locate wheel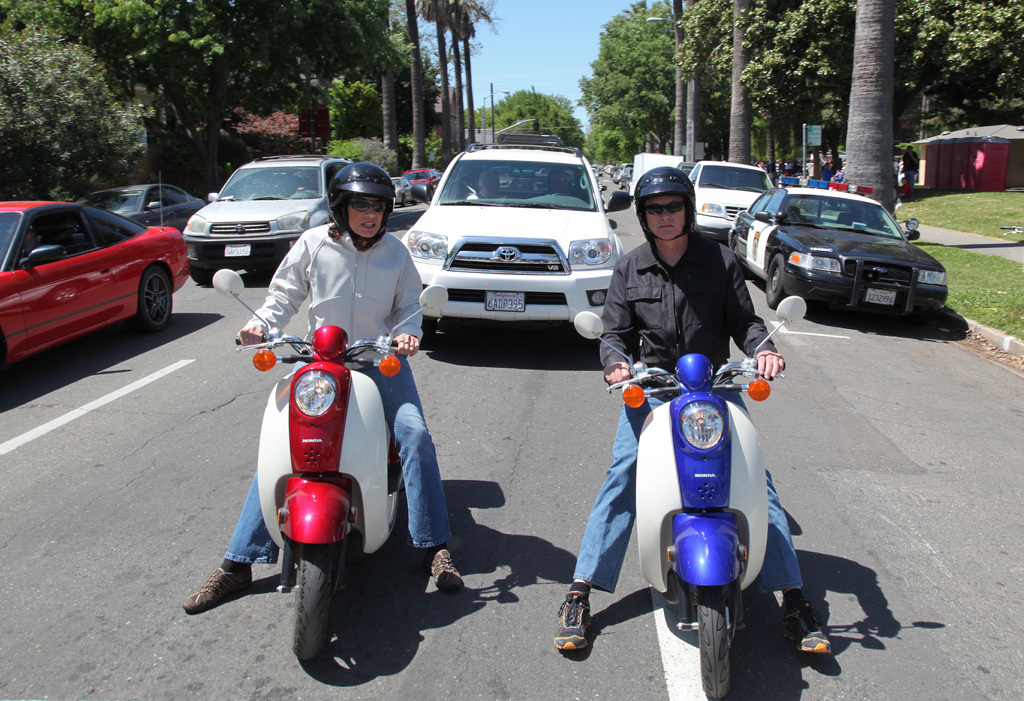
[617, 178, 623, 188]
